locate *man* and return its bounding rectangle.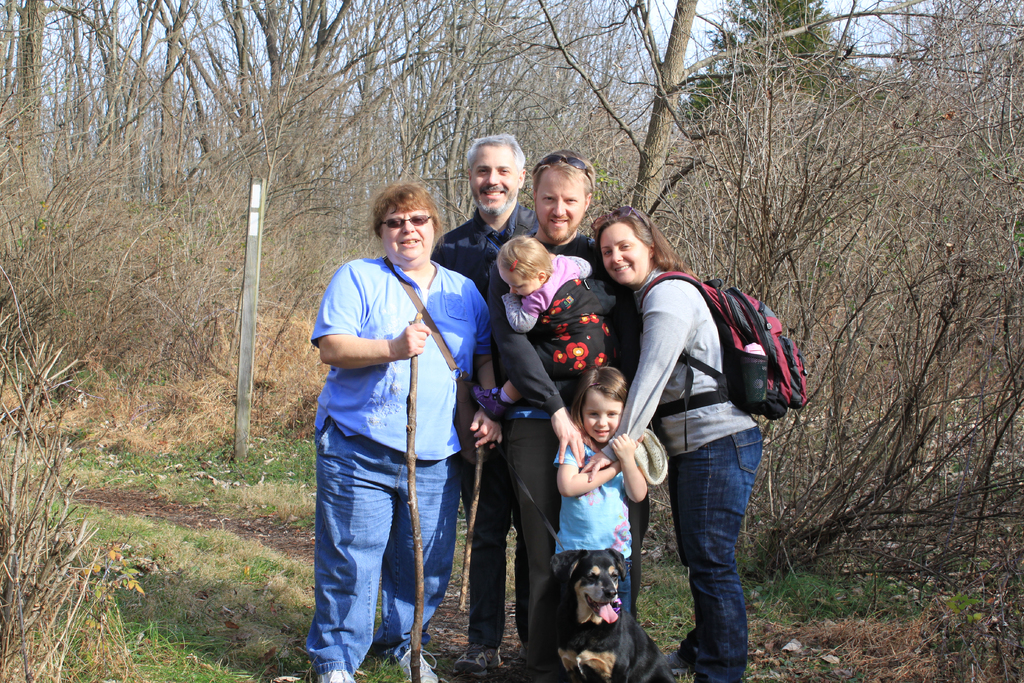
bbox(488, 145, 648, 682).
